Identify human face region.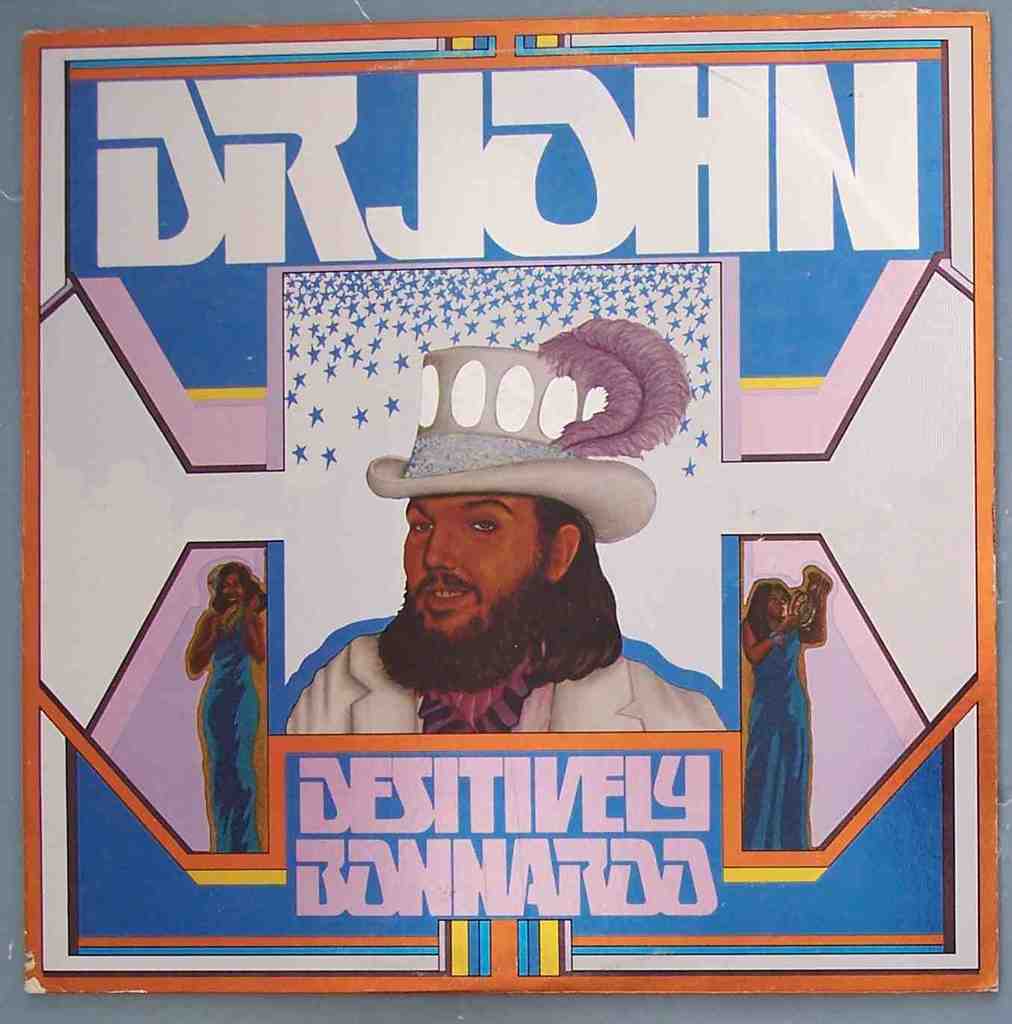
Region: region(223, 571, 249, 606).
